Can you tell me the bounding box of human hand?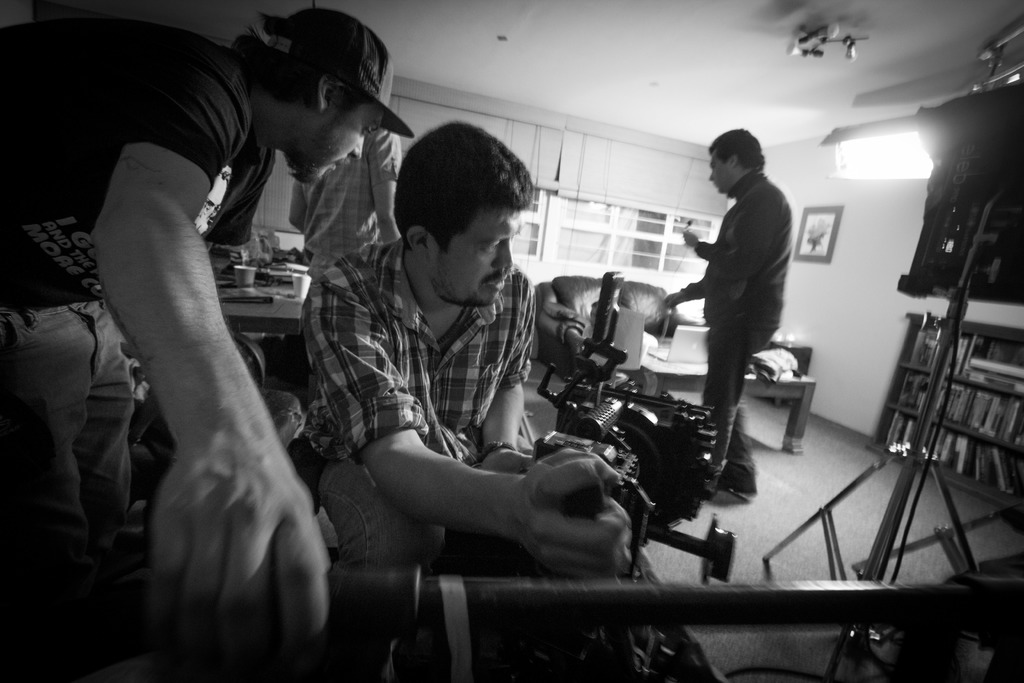
bbox=(479, 448, 536, 472).
